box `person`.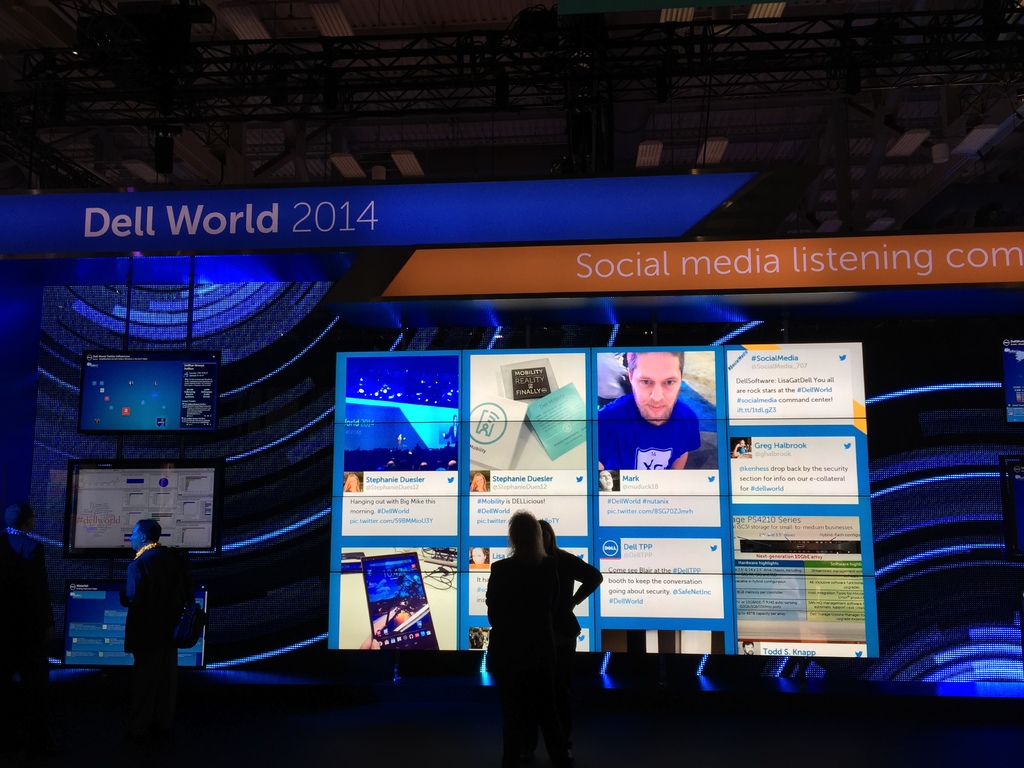
[119,516,188,668].
